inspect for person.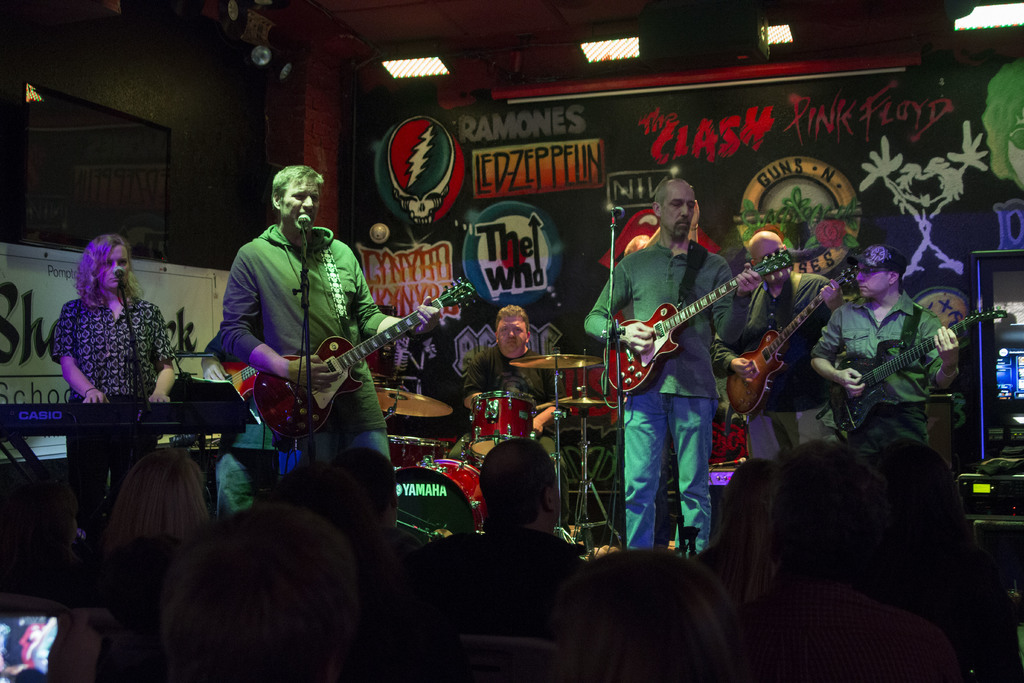
Inspection: [463,433,587,616].
